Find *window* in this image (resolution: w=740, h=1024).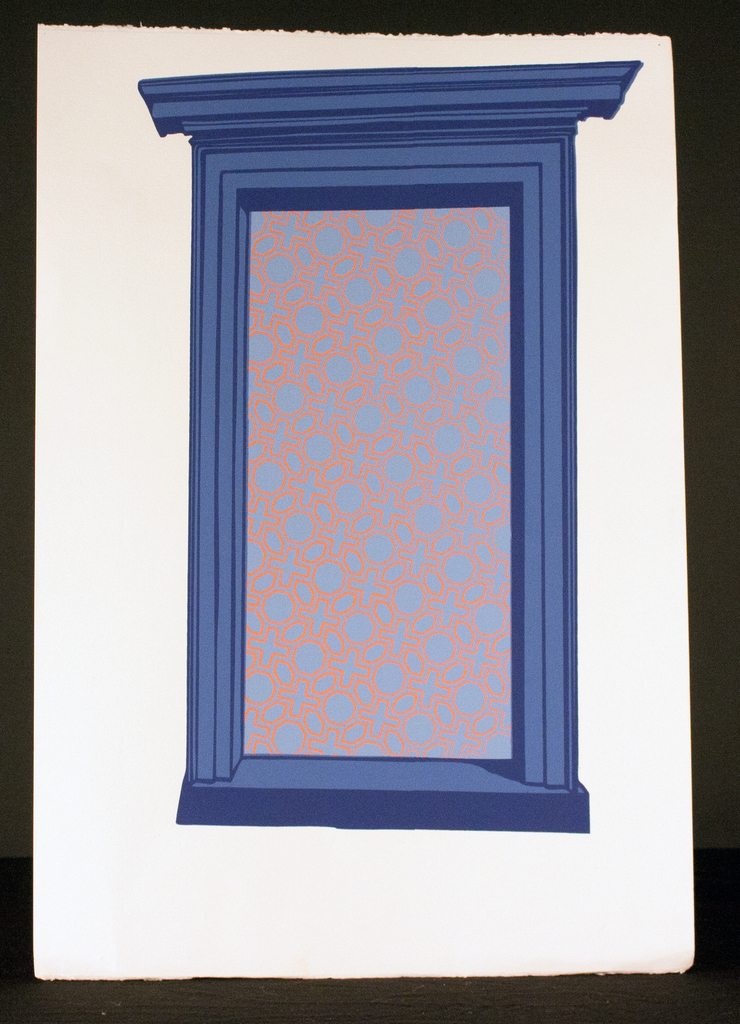
x1=149, y1=56, x2=634, y2=828.
